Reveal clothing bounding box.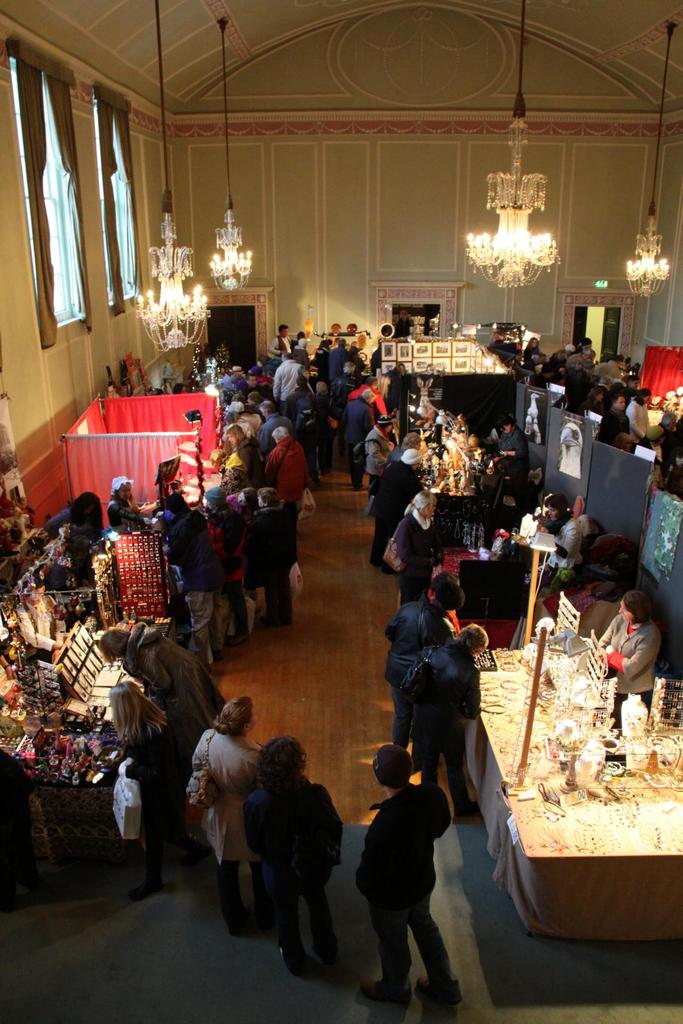
Revealed: rect(307, 390, 340, 479).
